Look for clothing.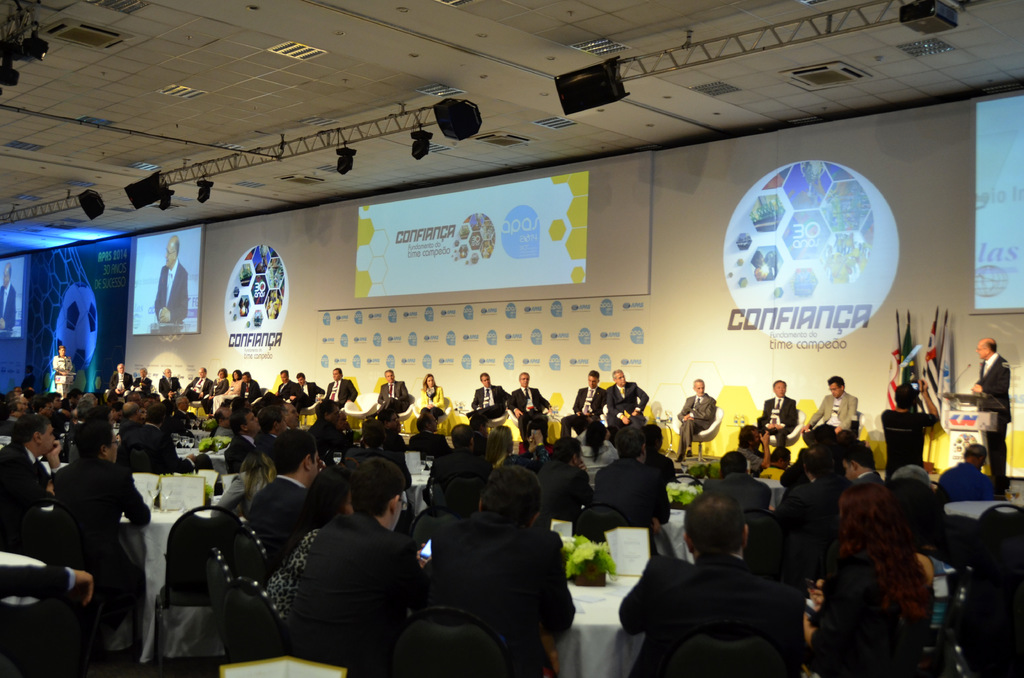
Found: <bbox>504, 386, 552, 446</bbox>.
